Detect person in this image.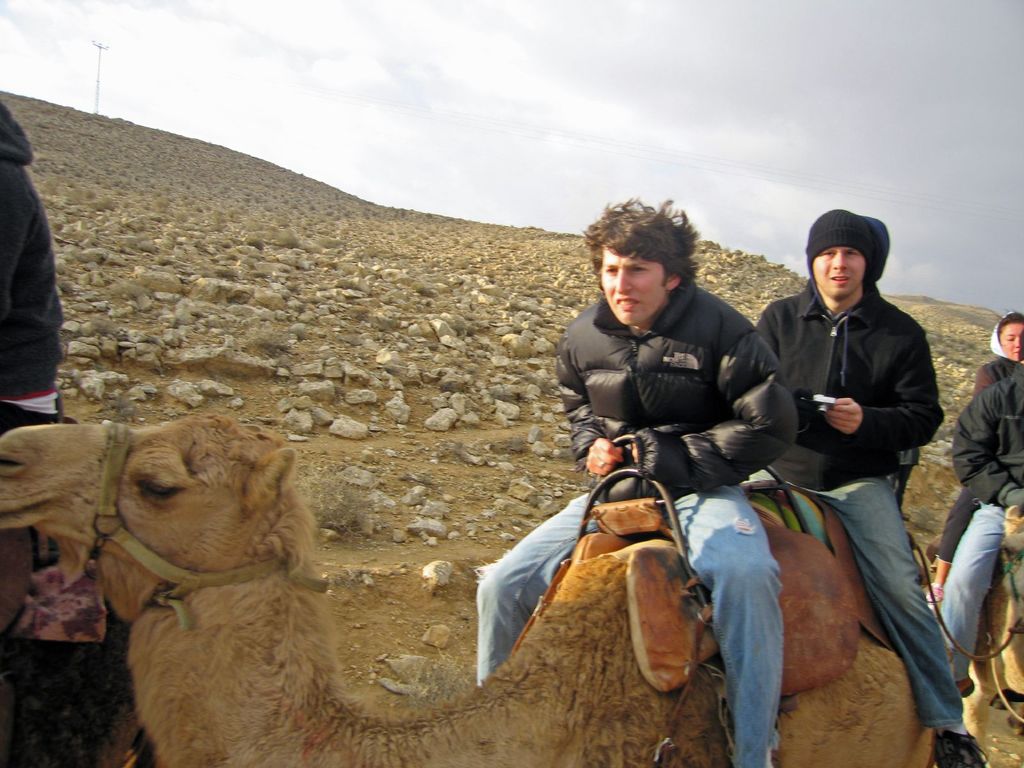
Detection: {"left": 0, "top": 96, "right": 63, "bottom": 440}.
